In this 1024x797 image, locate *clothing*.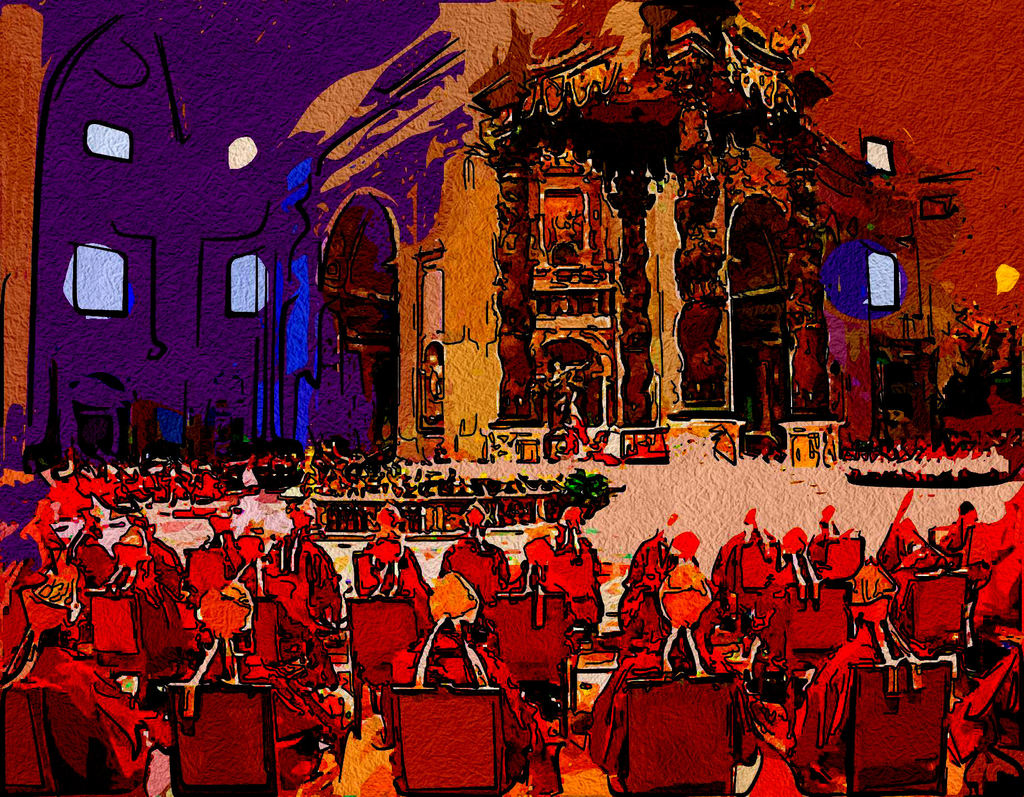
Bounding box: detection(124, 529, 183, 603).
